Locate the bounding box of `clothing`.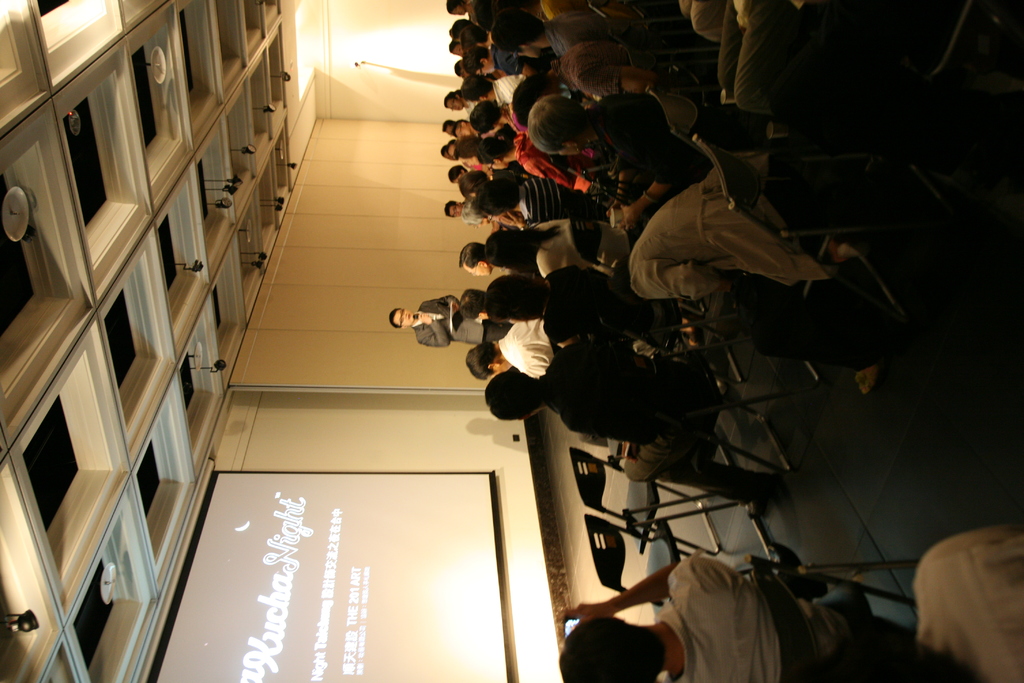
Bounding box: left=604, top=140, right=826, bottom=322.
